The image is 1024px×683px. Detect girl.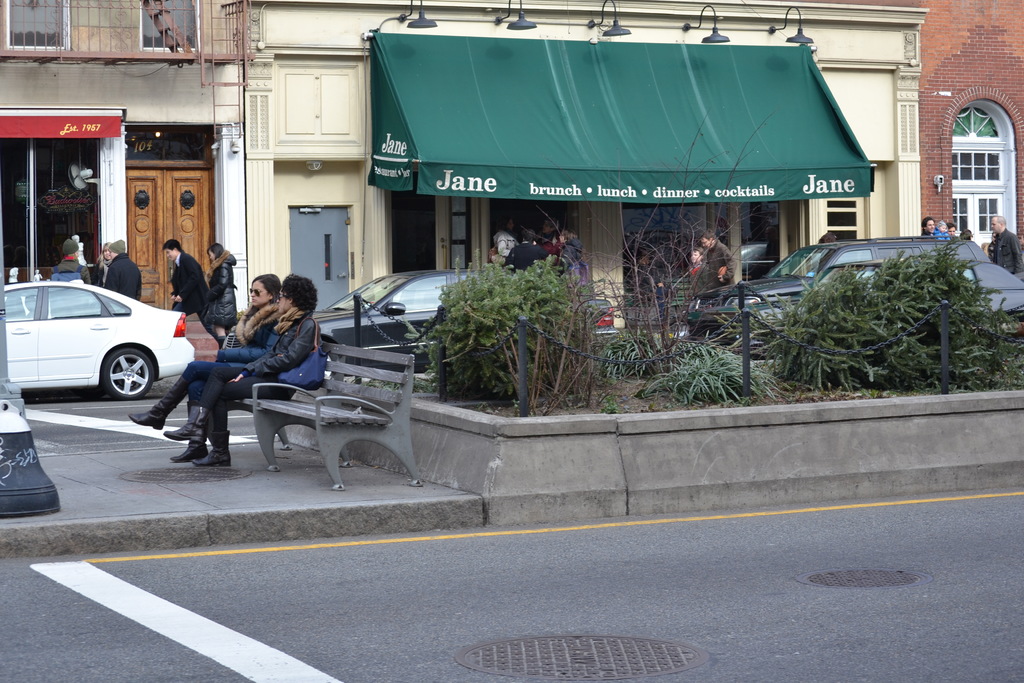
Detection: region(211, 240, 239, 338).
